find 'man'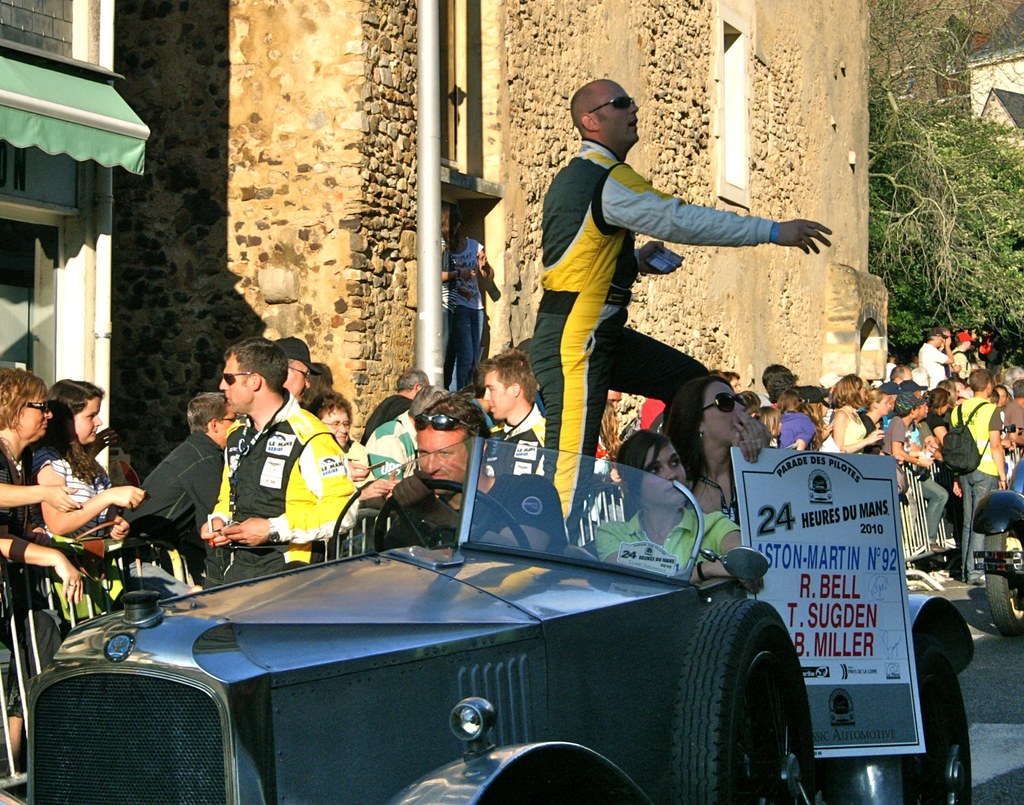
x1=915, y1=325, x2=962, y2=403
